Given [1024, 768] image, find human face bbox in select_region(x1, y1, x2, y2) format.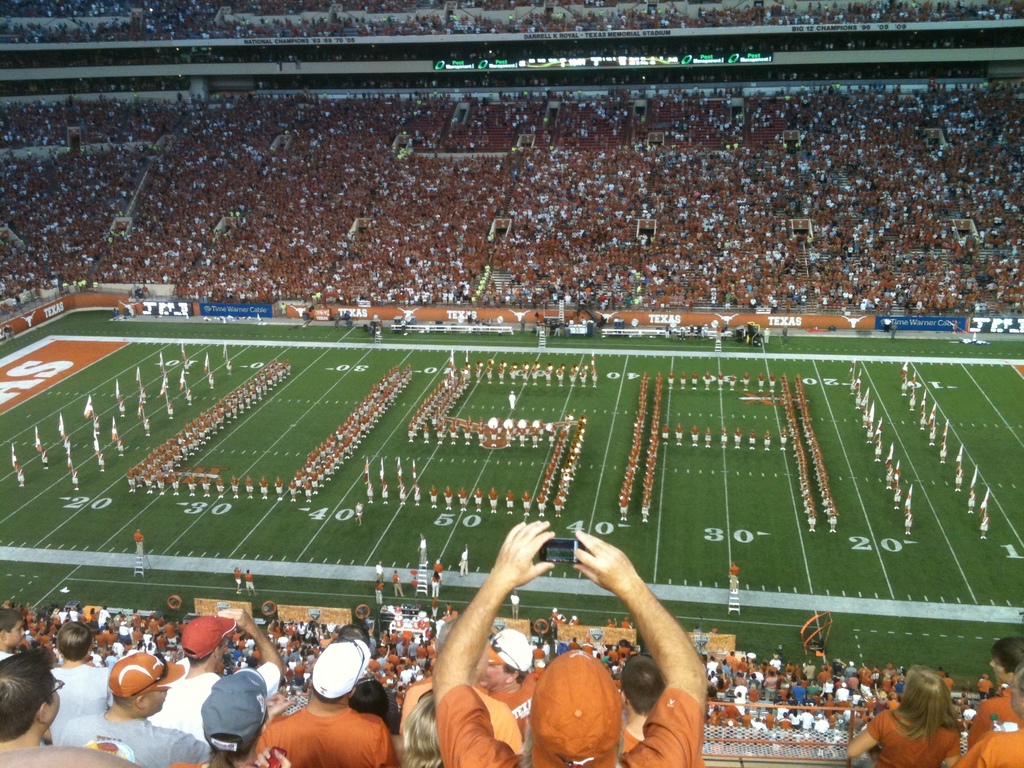
select_region(49, 686, 63, 718).
